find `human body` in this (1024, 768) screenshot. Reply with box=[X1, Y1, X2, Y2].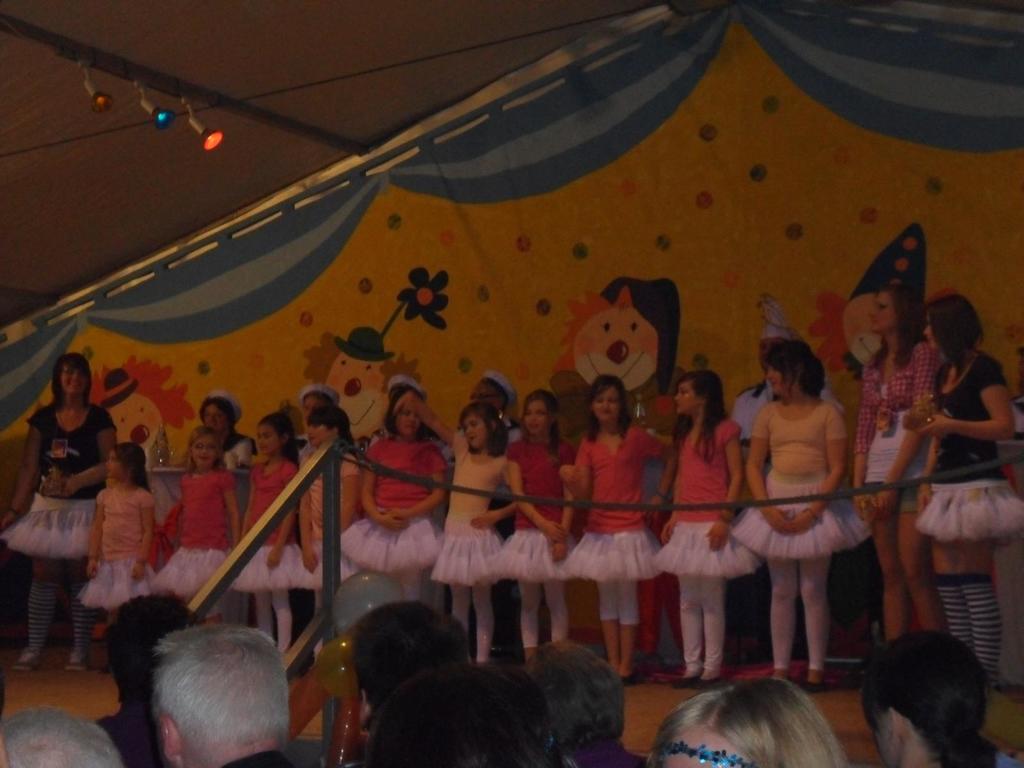
box=[532, 638, 642, 767].
